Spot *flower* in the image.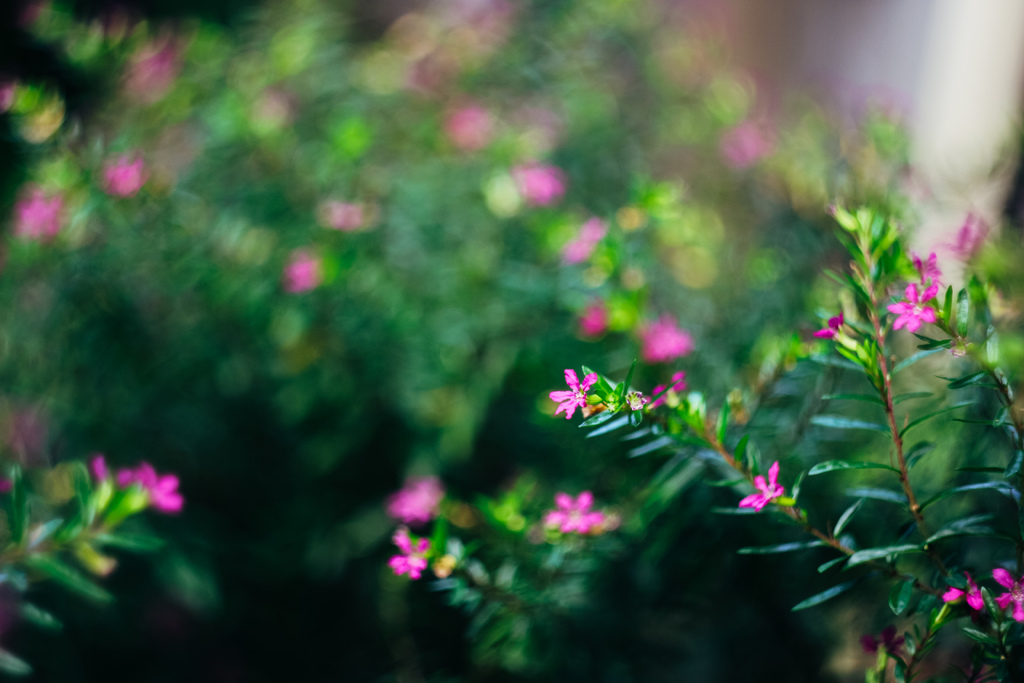
*flower* found at 880:288:941:329.
